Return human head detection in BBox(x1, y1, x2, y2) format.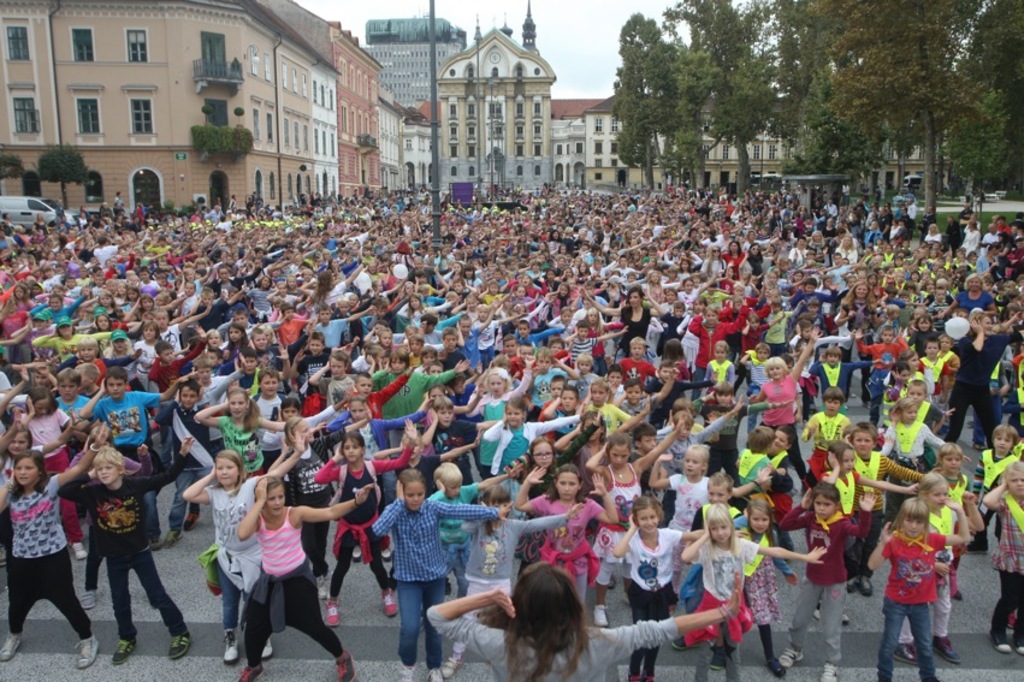
BBox(681, 449, 714, 478).
